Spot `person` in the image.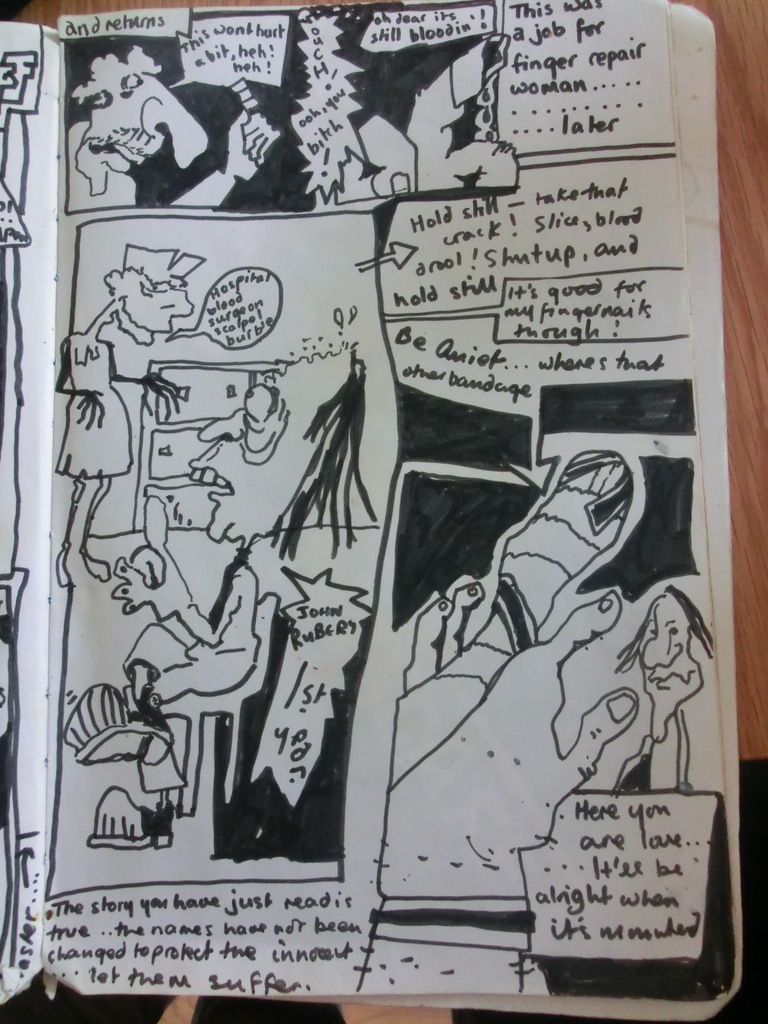
`person` found at select_region(611, 586, 715, 797).
